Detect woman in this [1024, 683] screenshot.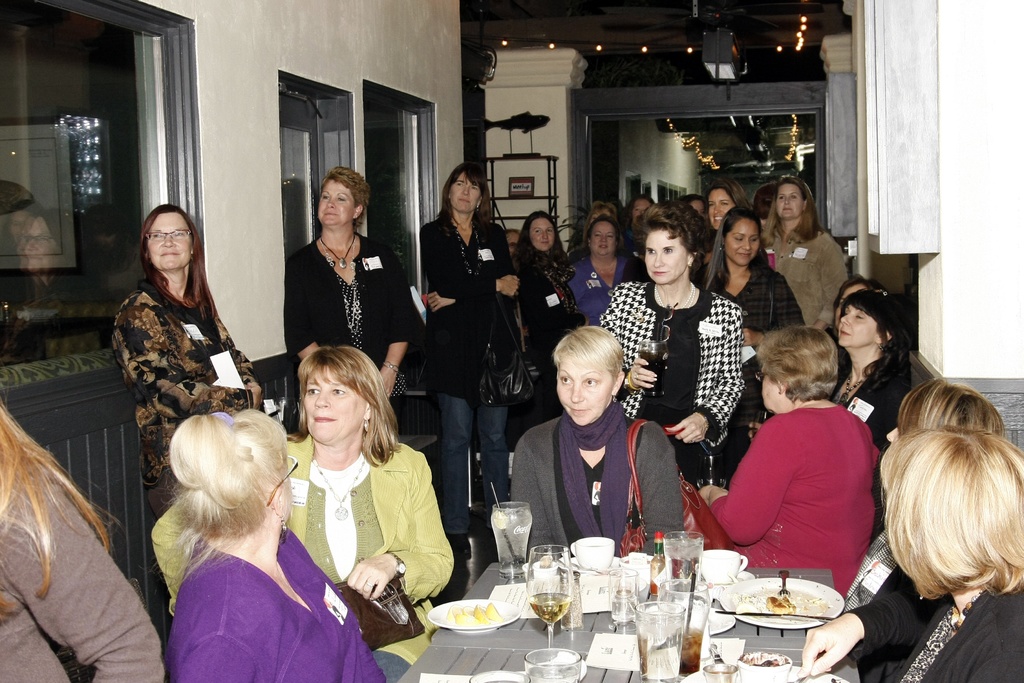
Detection: (left=703, top=184, right=781, bottom=244).
